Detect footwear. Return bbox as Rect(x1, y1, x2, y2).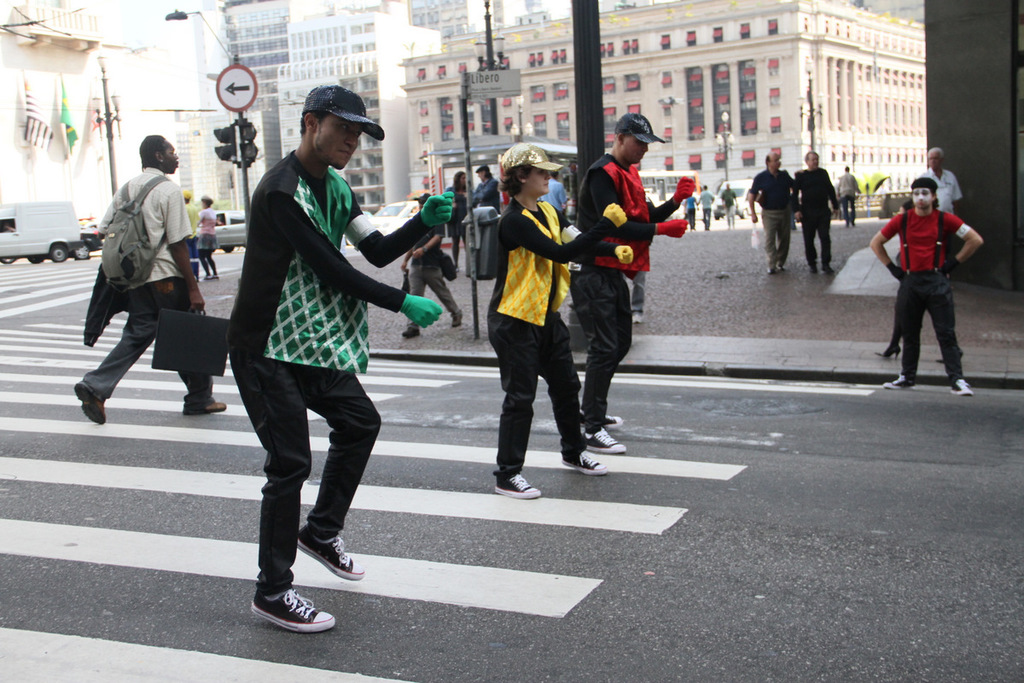
Rect(584, 423, 618, 452).
